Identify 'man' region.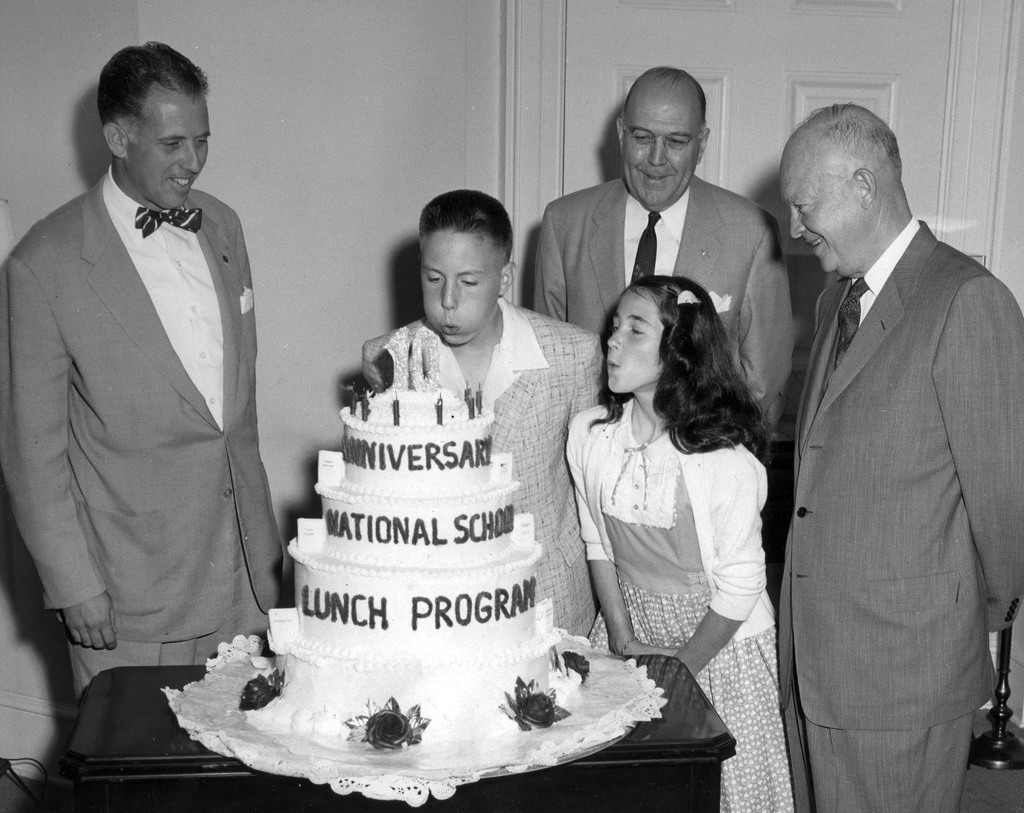
Region: bbox=[0, 40, 285, 705].
